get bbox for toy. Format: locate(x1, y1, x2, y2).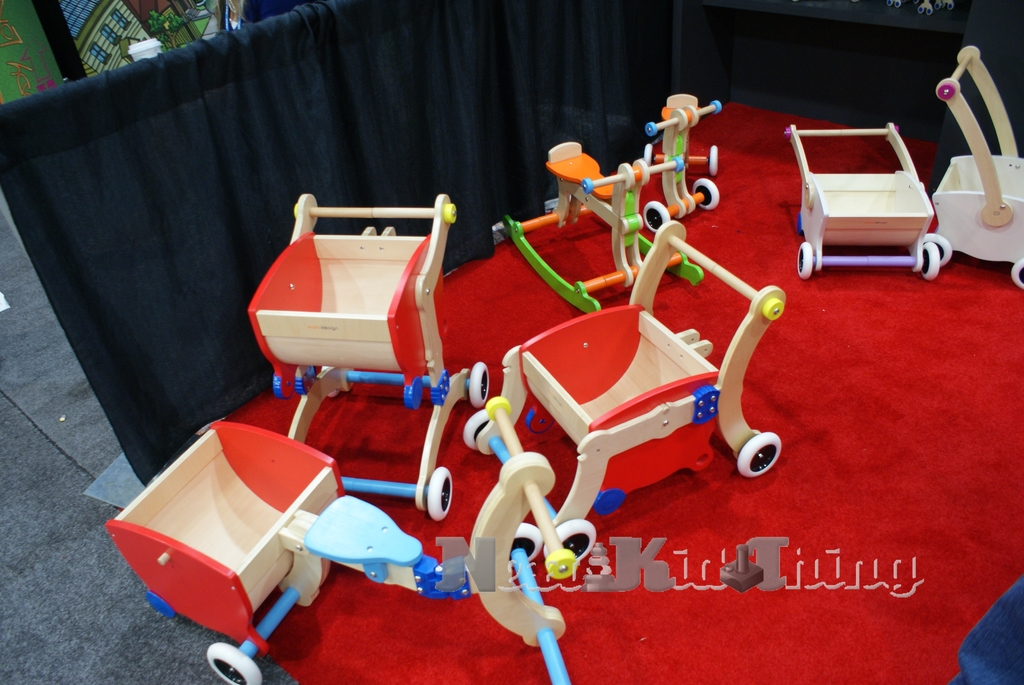
locate(787, 121, 945, 272).
